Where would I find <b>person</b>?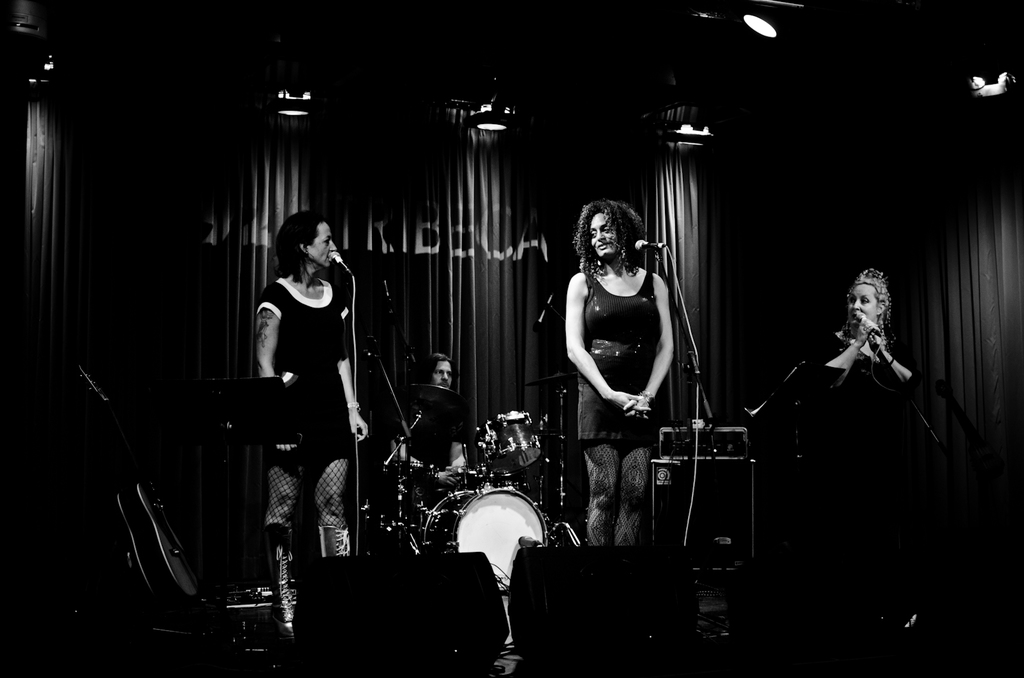
At [250, 201, 368, 555].
